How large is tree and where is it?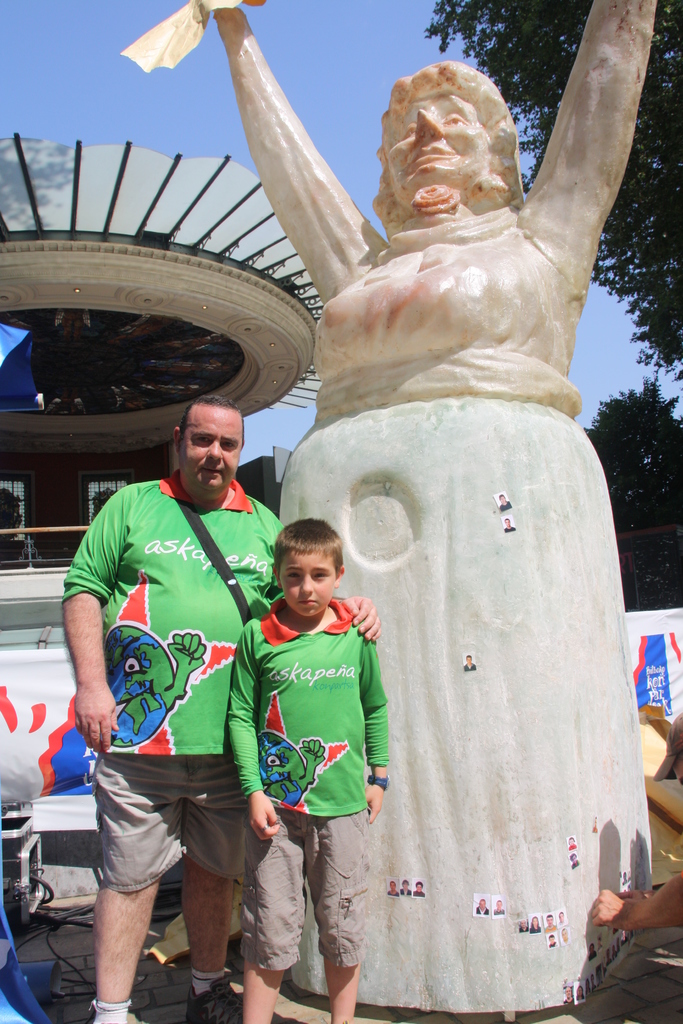
Bounding box: [left=427, top=0, right=682, bottom=380].
